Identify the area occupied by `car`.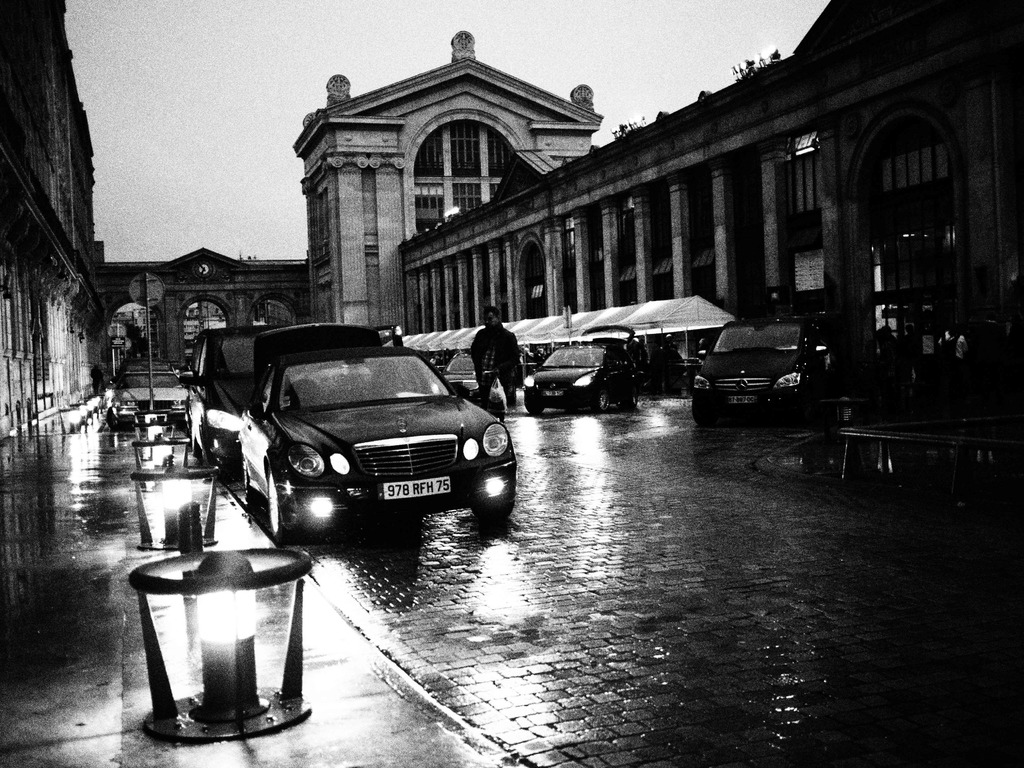
Area: [left=106, top=363, right=188, bottom=437].
